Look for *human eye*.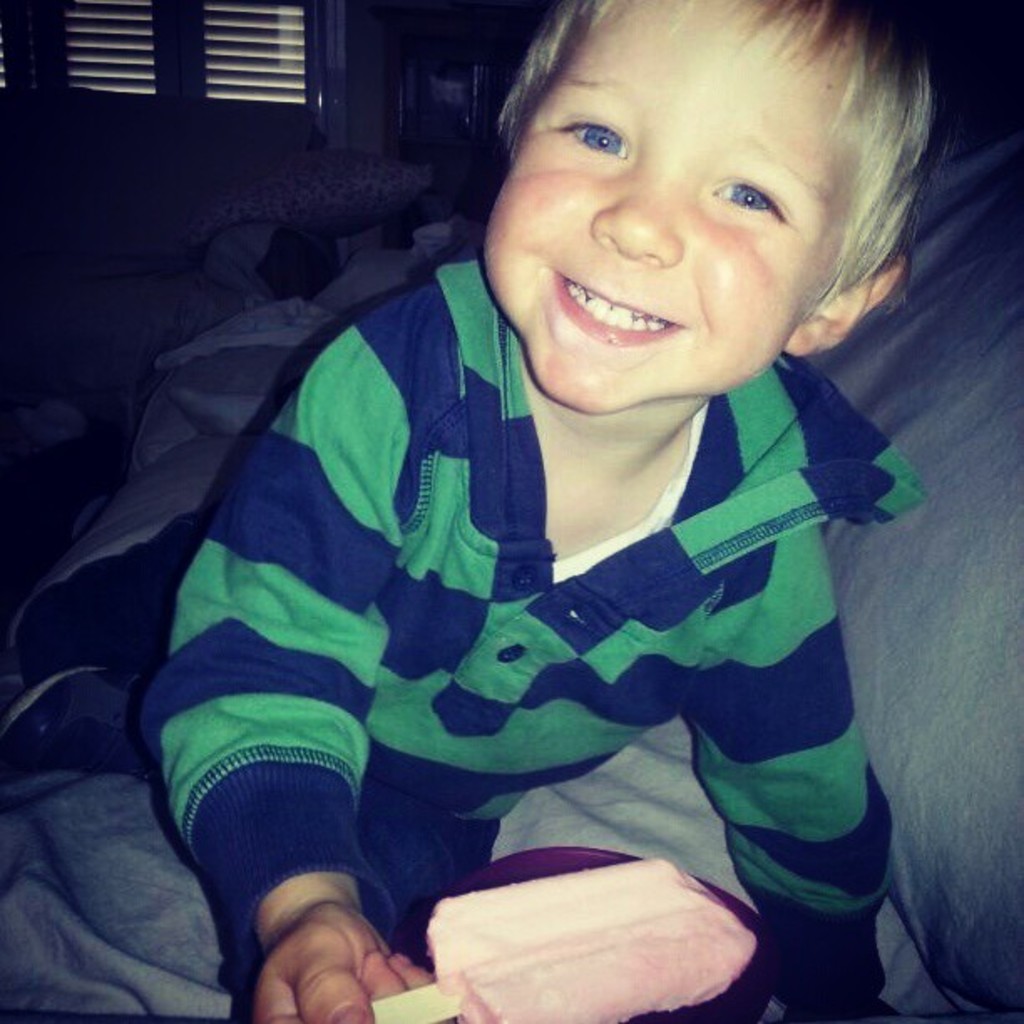
Found: <box>540,117,631,162</box>.
